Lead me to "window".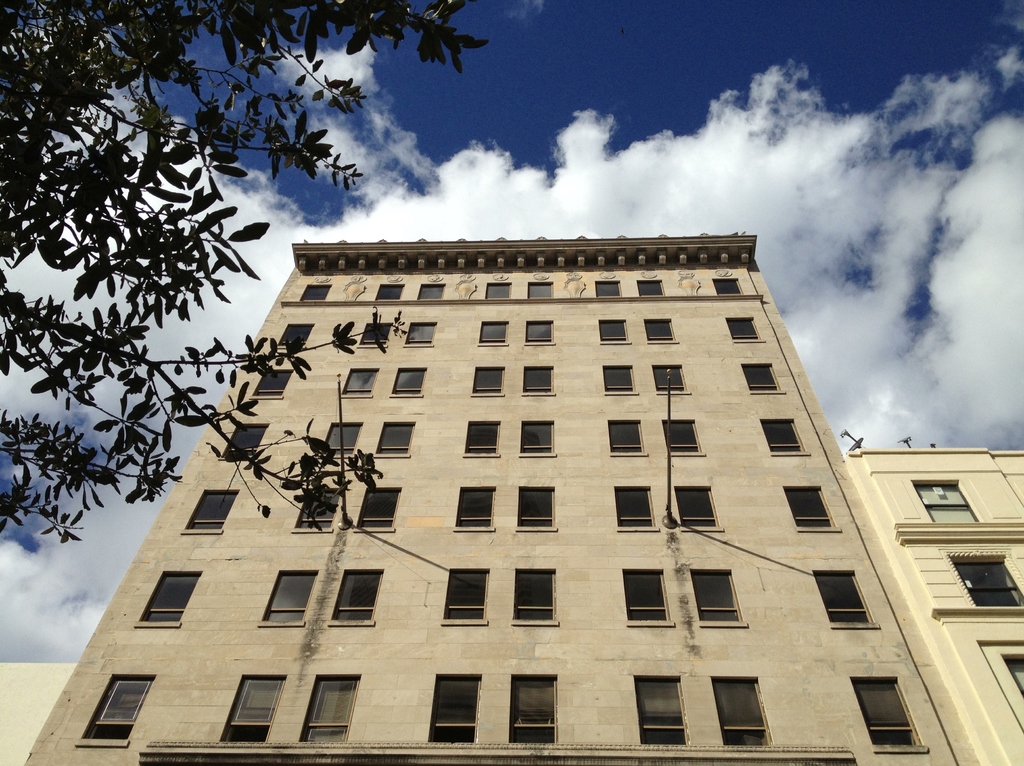
Lead to Rect(614, 482, 658, 530).
